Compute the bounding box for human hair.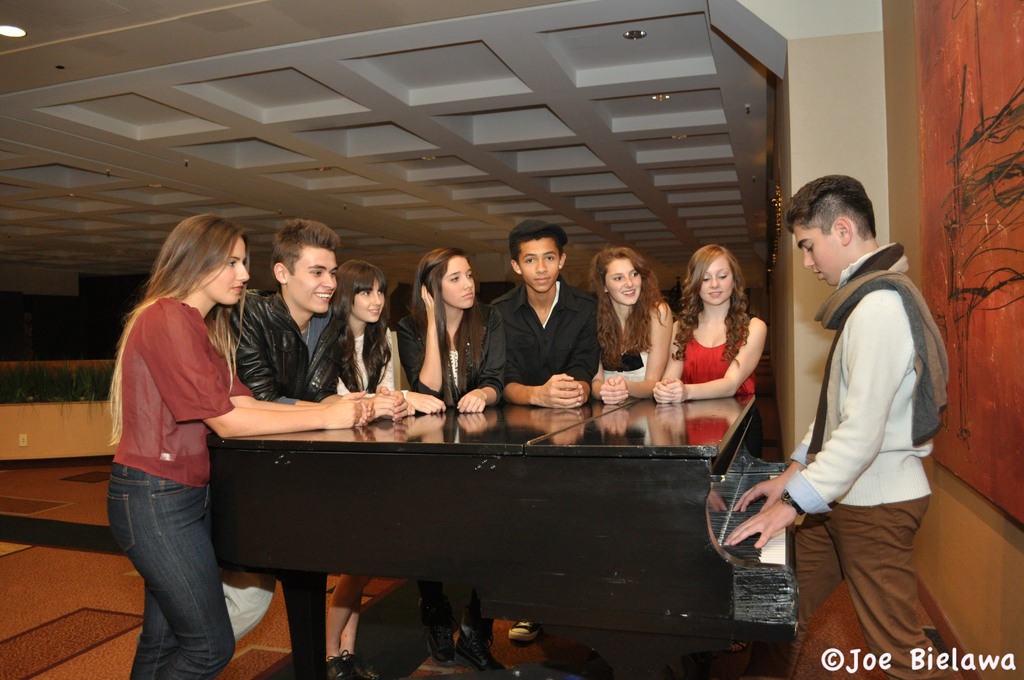
x1=104, y1=210, x2=253, y2=441.
